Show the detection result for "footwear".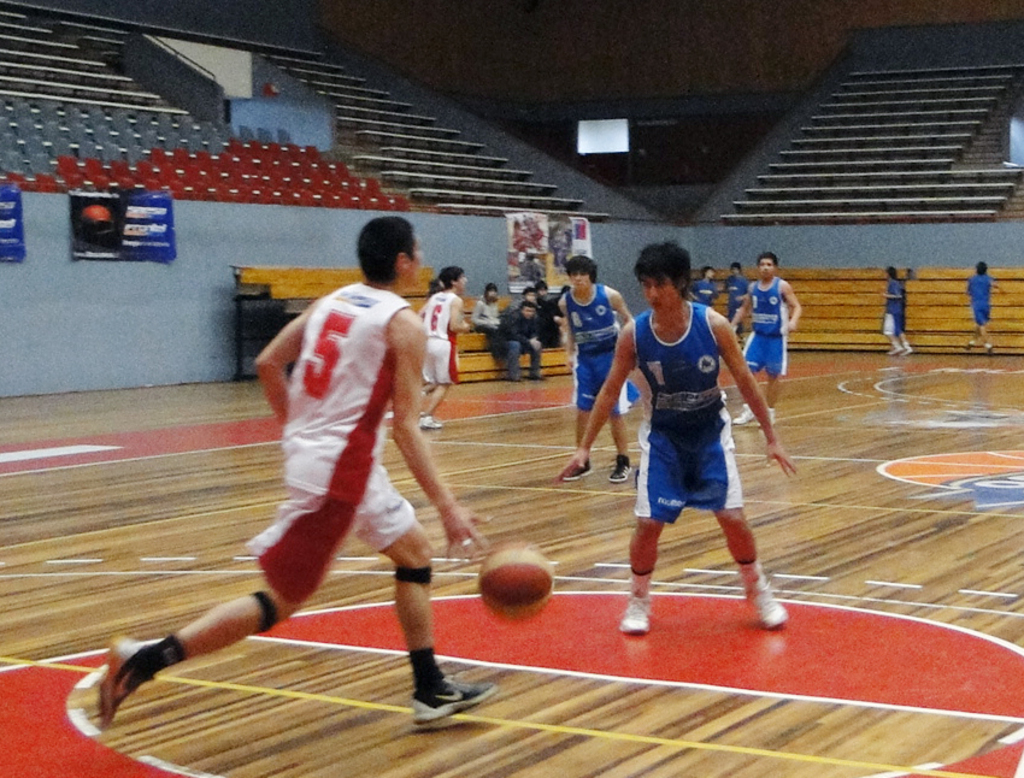
{"x1": 554, "y1": 459, "x2": 596, "y2": 485}.
